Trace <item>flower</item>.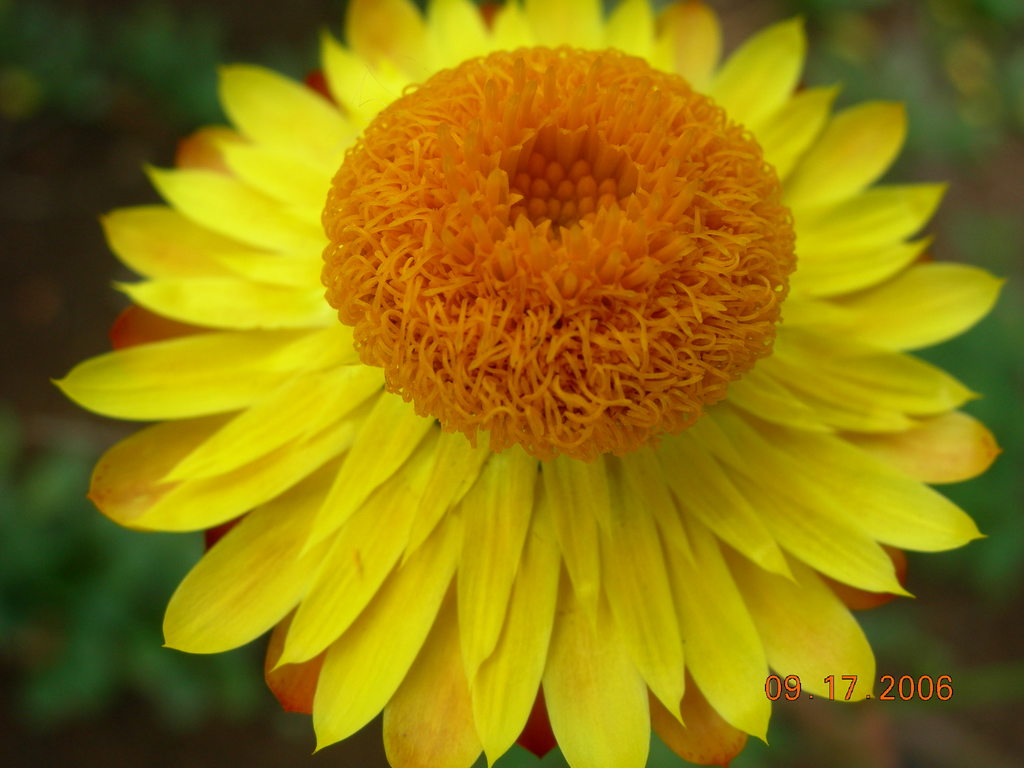
Traced to (49,0,1014,767).
